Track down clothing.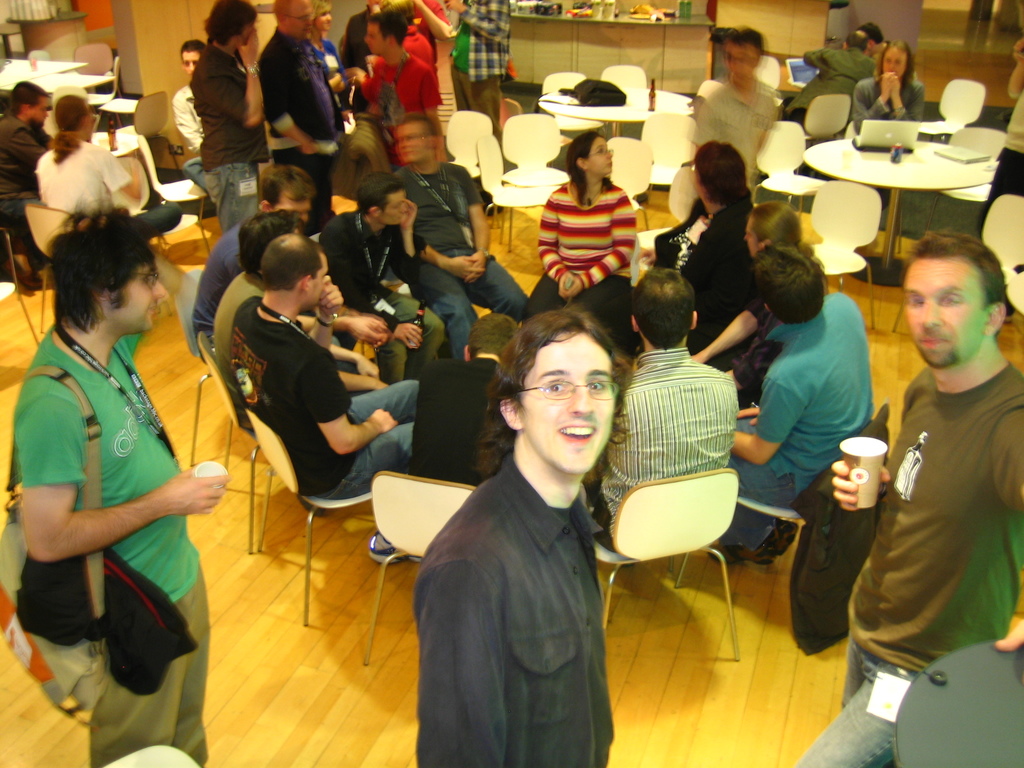
Tracked to detection(856, 73, 925, 142).
